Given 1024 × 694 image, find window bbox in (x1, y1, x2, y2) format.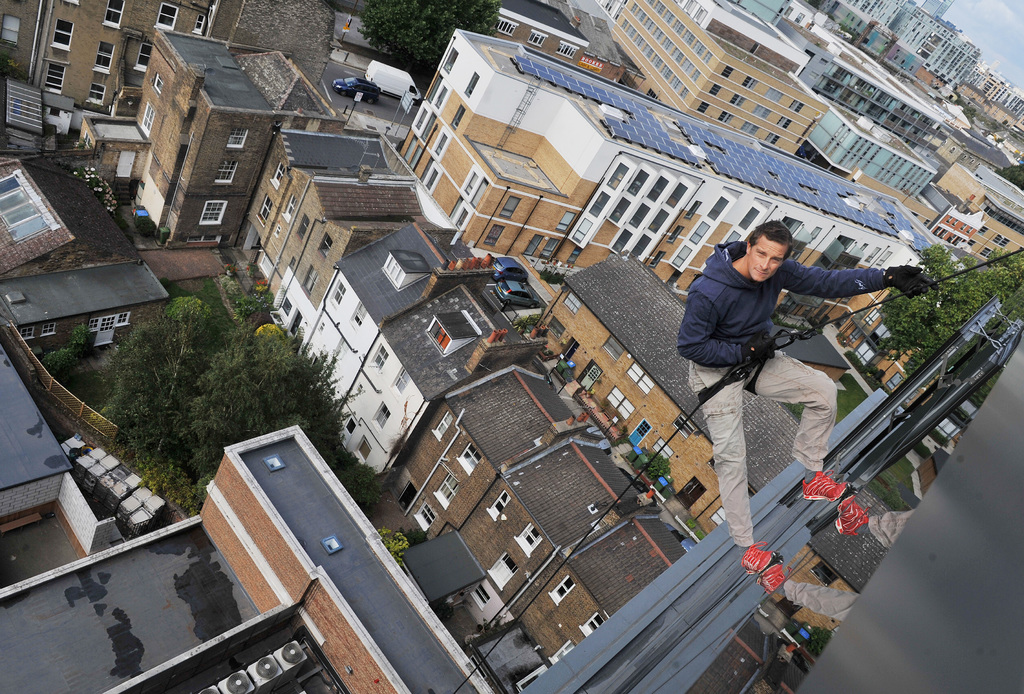
(161, 3, 177, 33).
